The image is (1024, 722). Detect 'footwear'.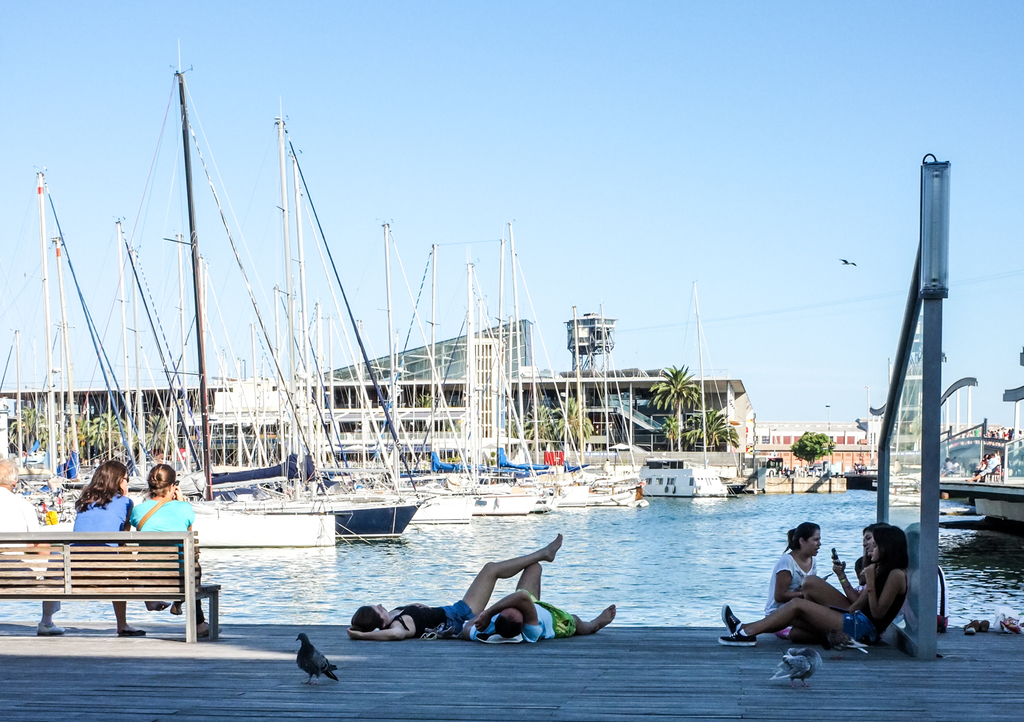
Detection: <region>156, 598, 173, 609</region>.
